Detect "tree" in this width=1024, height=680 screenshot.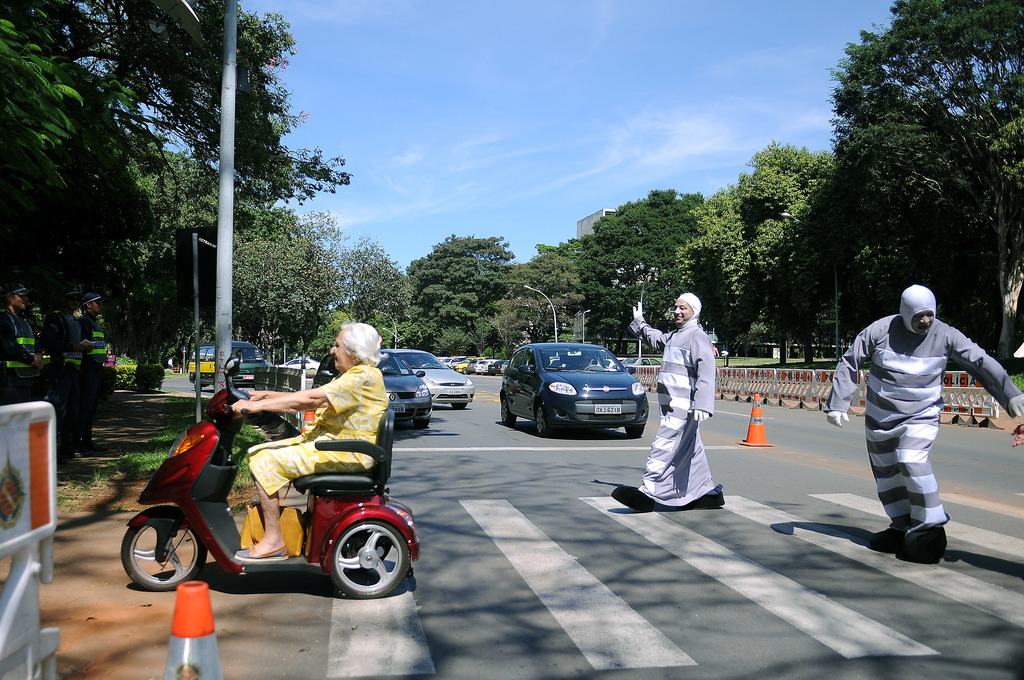
Detection: 826,0,1023,362.
